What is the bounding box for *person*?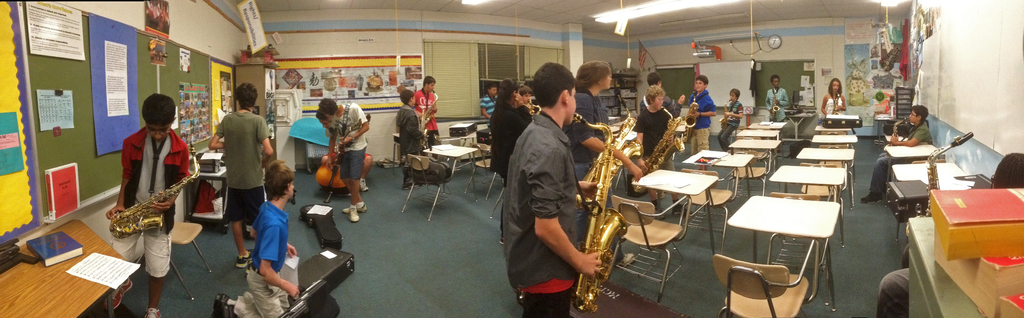
<region>326, 92, 378, 216</region>.
